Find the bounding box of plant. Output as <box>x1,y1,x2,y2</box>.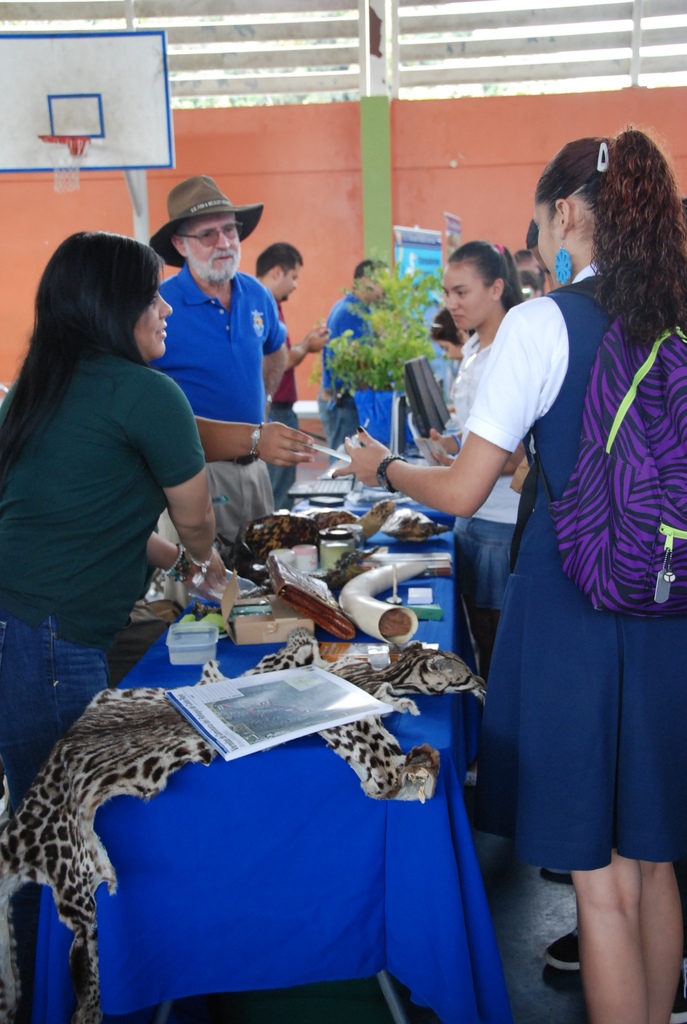
<box>306,348,320,388</box>.
